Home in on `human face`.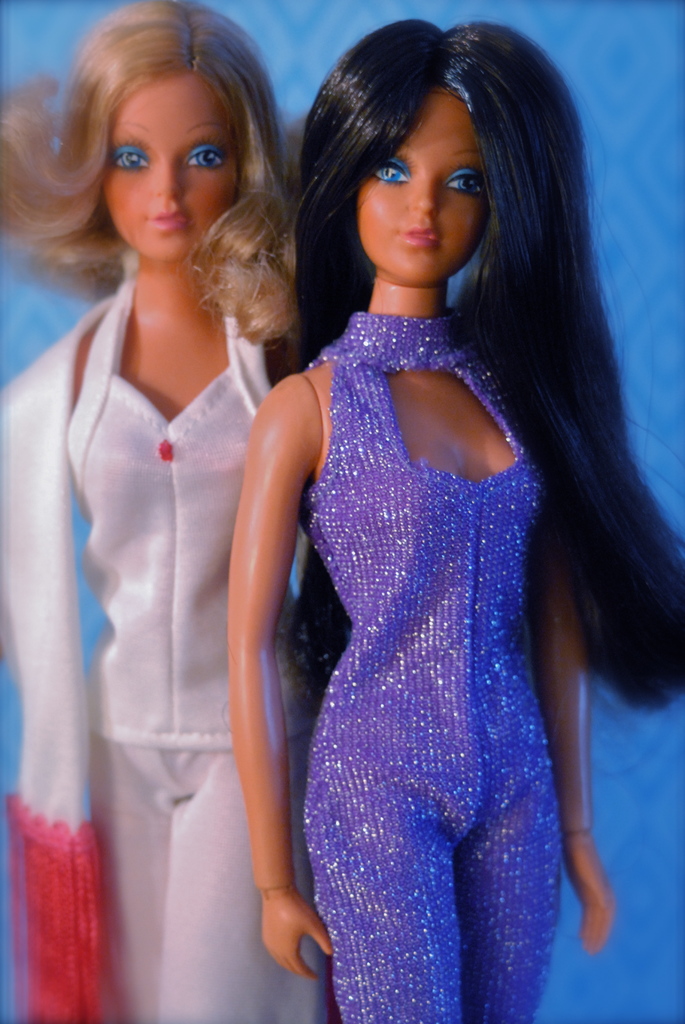
Homed in at locate(356, 81, 489, 285).
